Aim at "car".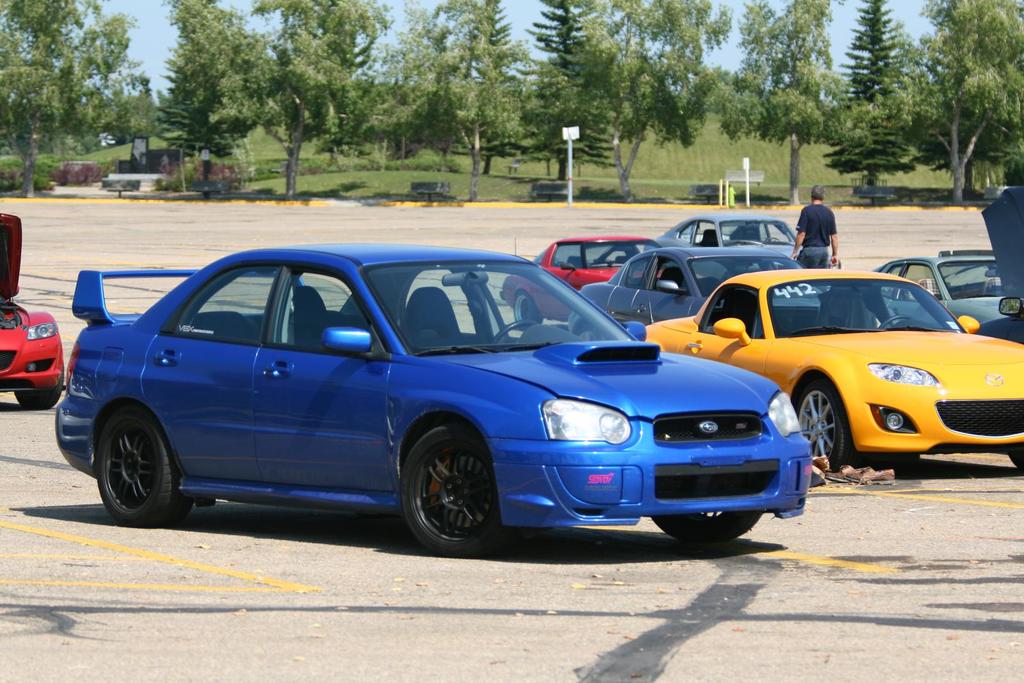
Aimed at select_region(495, 234, 699, 339).
